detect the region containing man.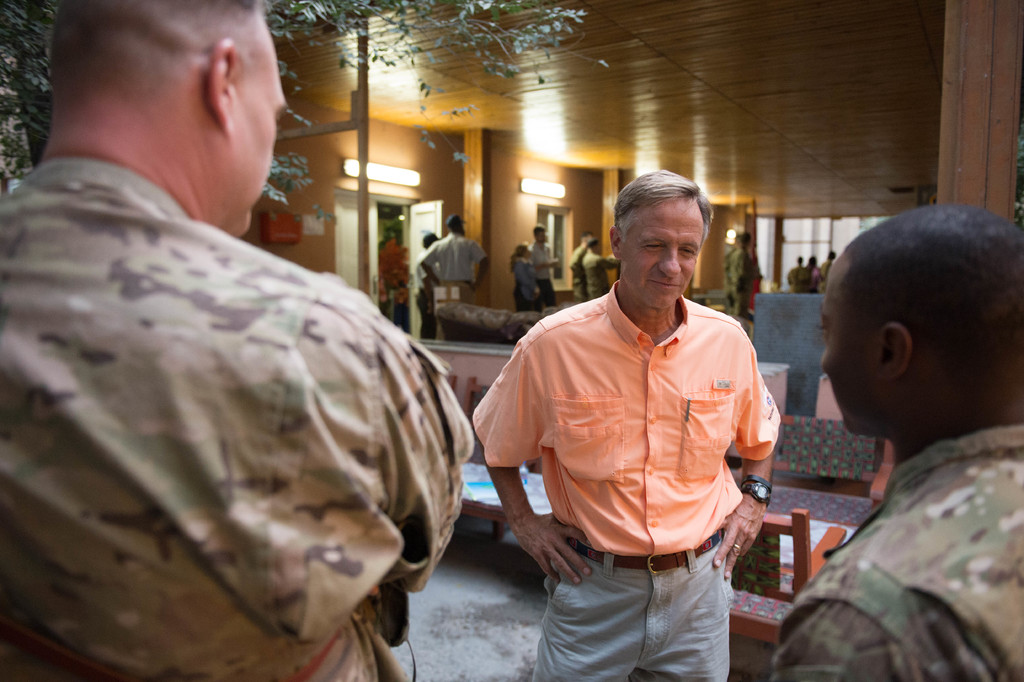
566:237:586:293.
